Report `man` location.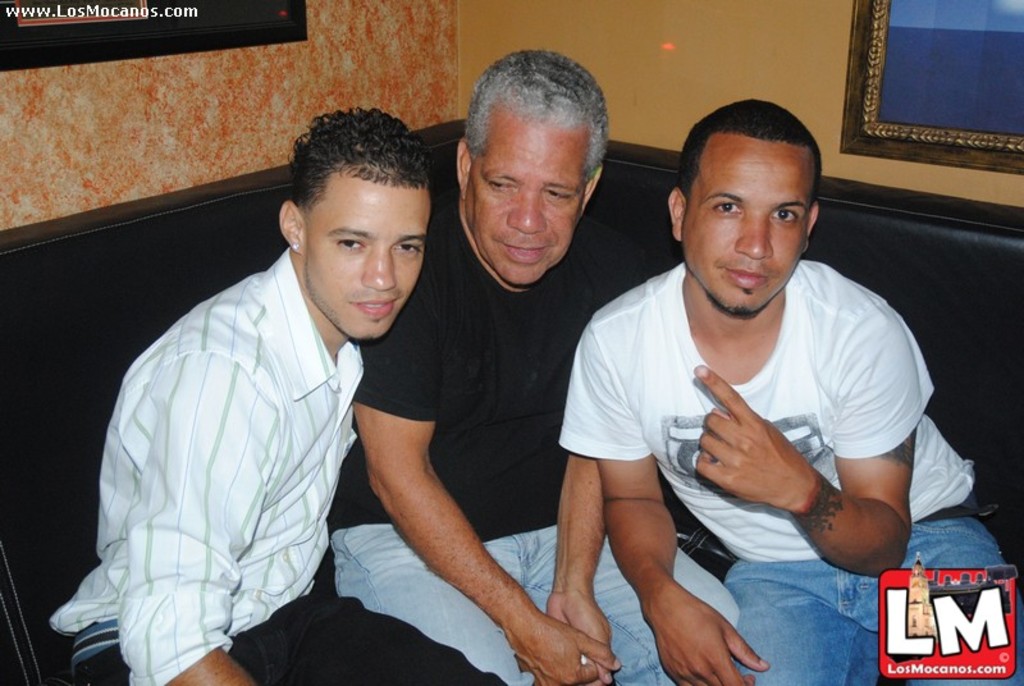
Report: bbox=(47, 109, 506, 685).
